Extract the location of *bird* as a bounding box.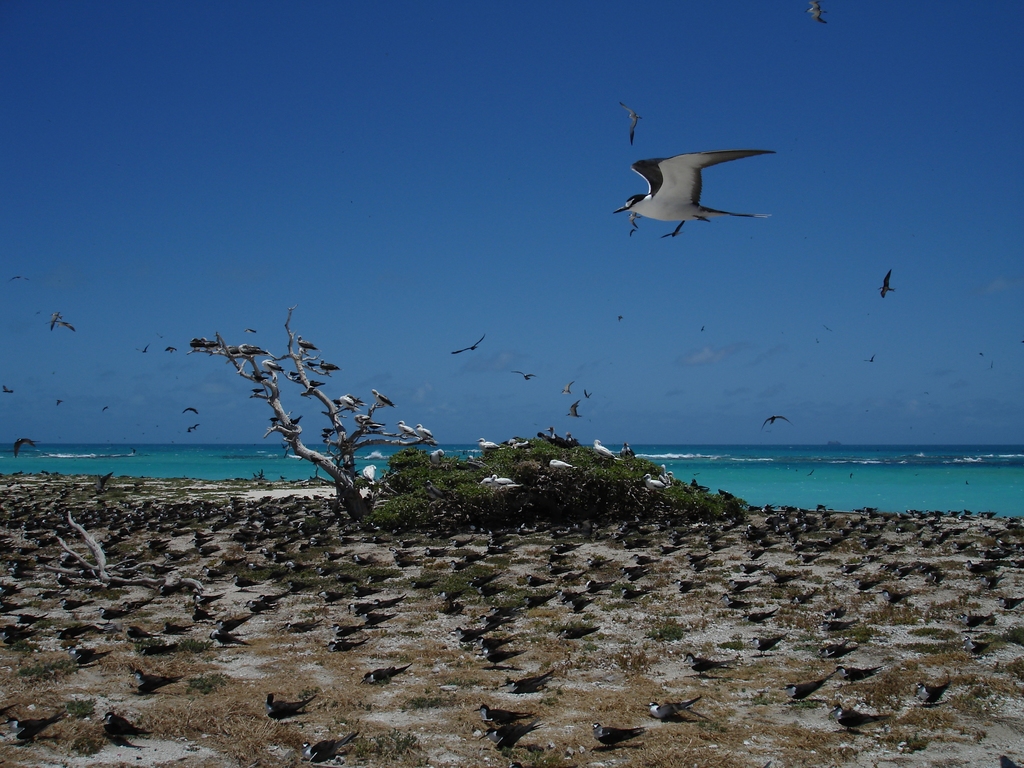
(x1=925, y1=573, x2=942, y2=586).
